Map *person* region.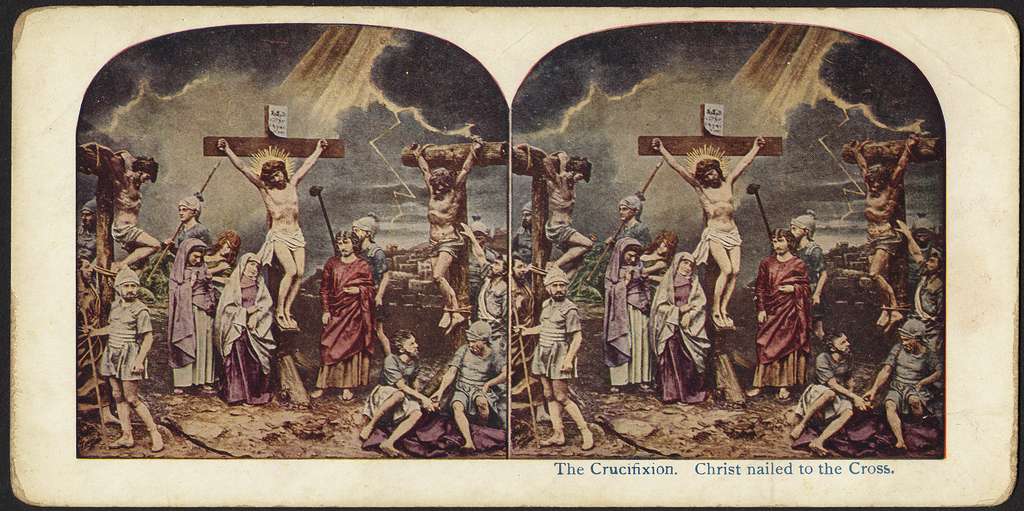
Mapped to left=652, top=136, right=767, bottom=328.
